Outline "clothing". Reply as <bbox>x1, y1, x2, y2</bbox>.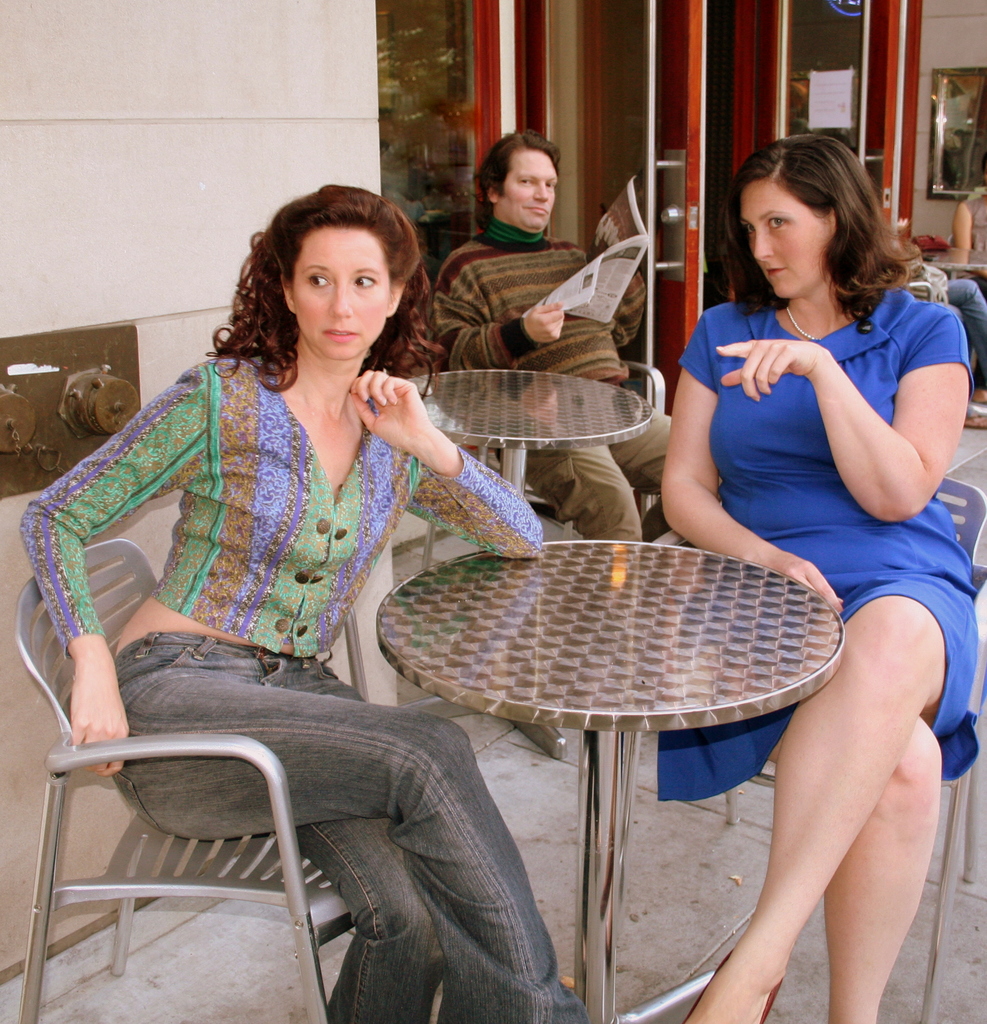
<bbox>959, 192, 986, 252</bbox>.
